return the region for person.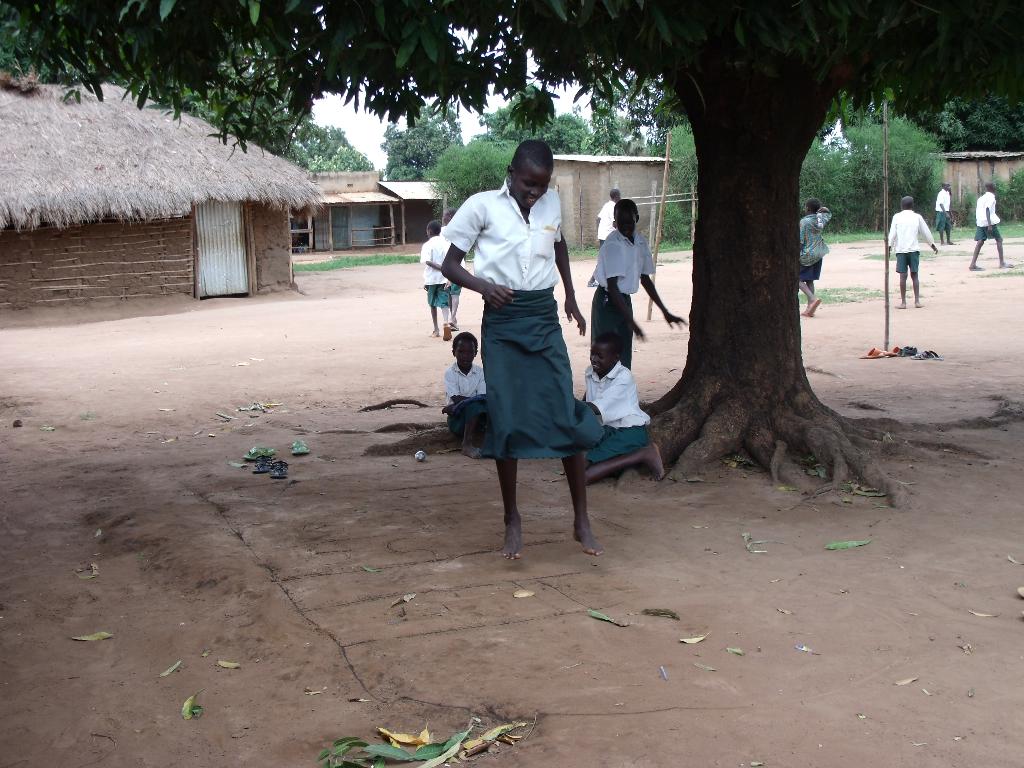
box(580, 331, 666, 481).
